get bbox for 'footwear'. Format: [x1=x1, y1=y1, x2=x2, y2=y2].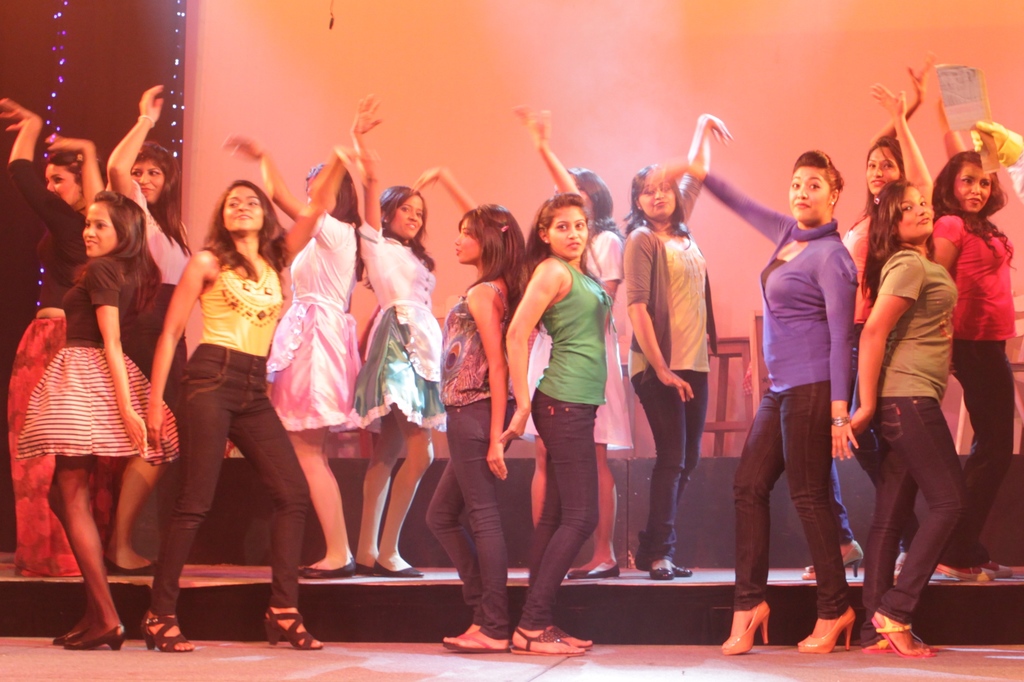
[x1=647, y1=560, x2=672, y2=582].
